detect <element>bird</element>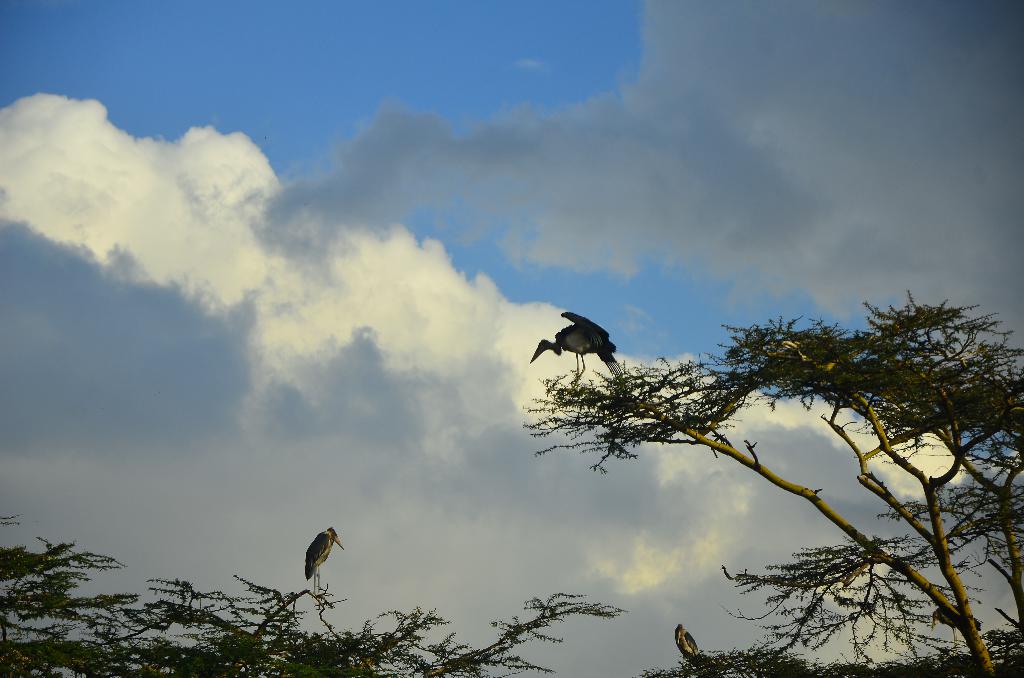
<region>299, 525, 346, 593</region>
